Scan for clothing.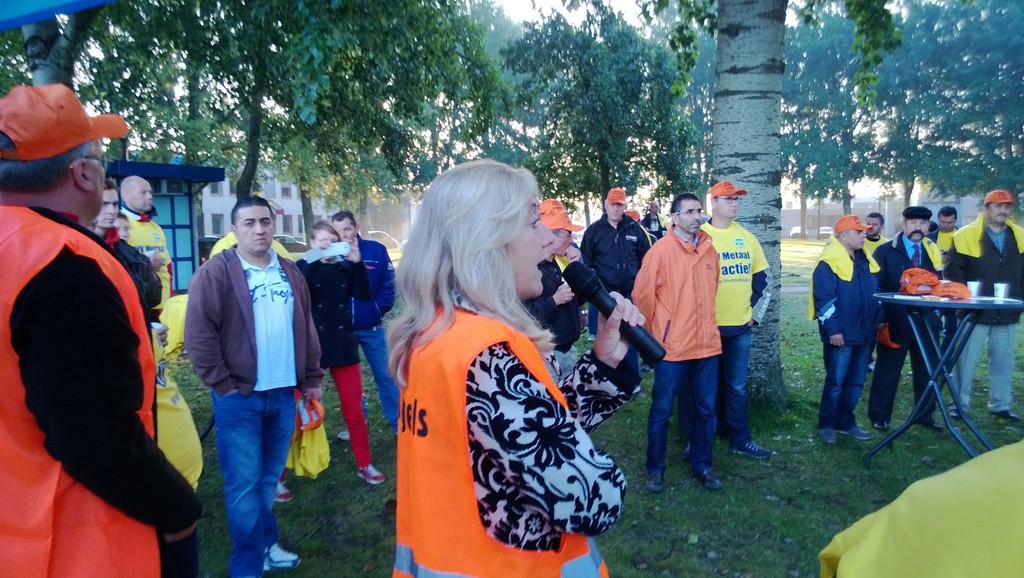
Scan result: 872,230,943,420.
